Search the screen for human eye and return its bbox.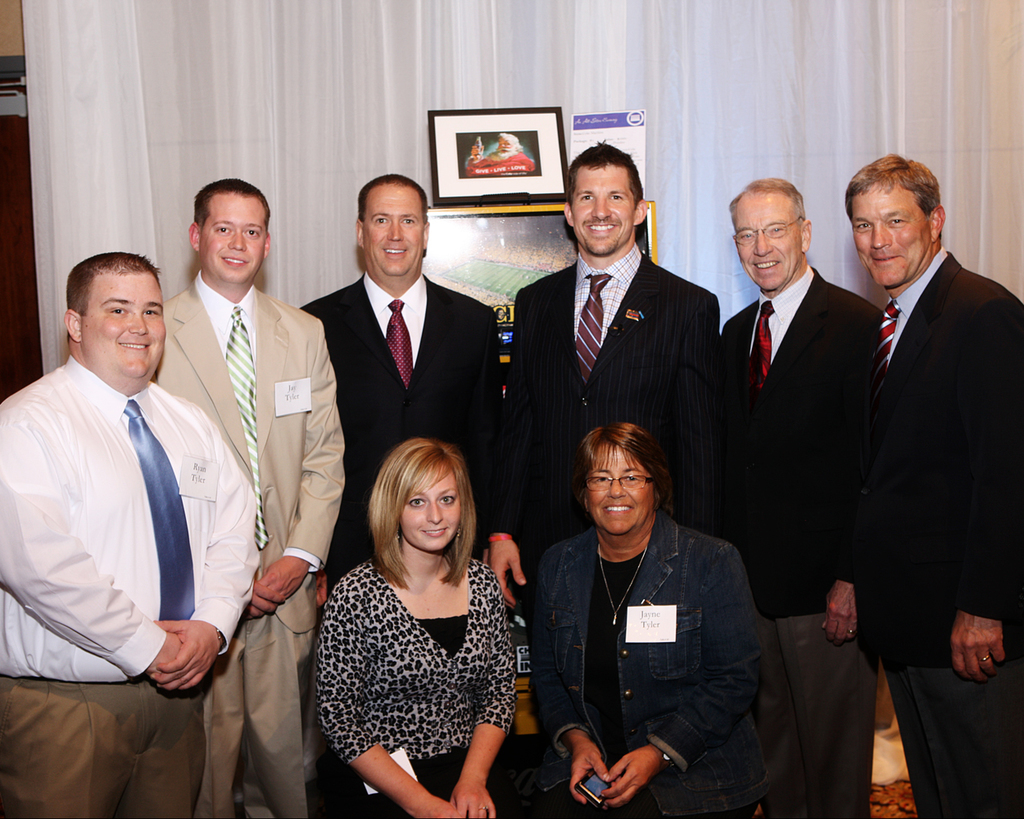
Found: box(764, 224, 782, 236).
